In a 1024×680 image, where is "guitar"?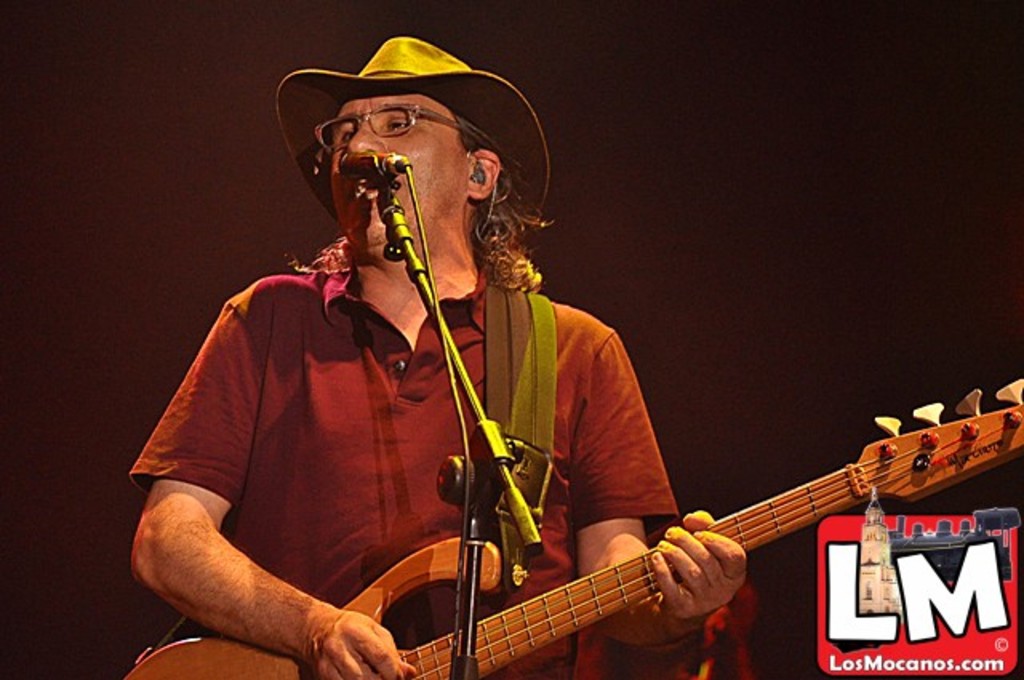
bbox=[122, 378, 1022, 678].
